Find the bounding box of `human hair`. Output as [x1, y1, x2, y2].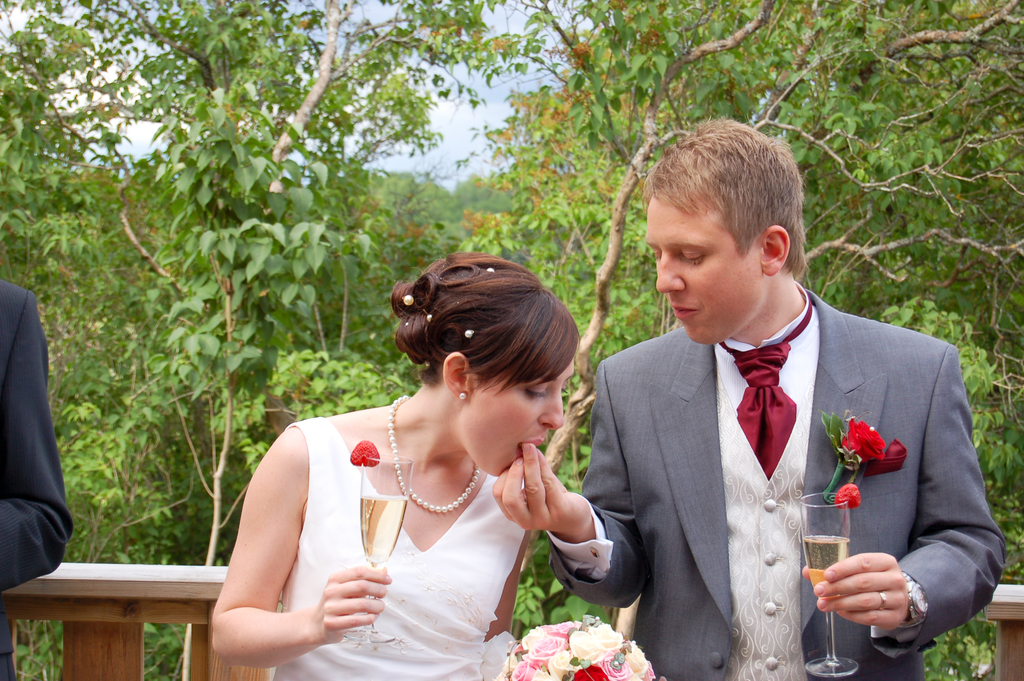
[654, 126, 818, 291].
